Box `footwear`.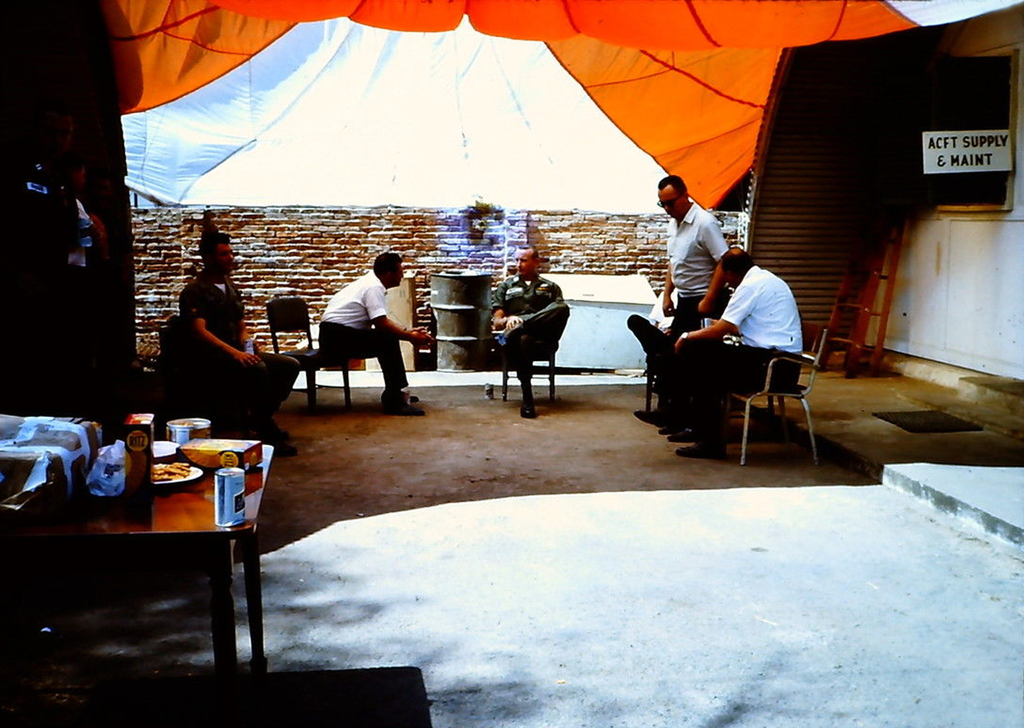
rect(675, 432, 696, 443).
